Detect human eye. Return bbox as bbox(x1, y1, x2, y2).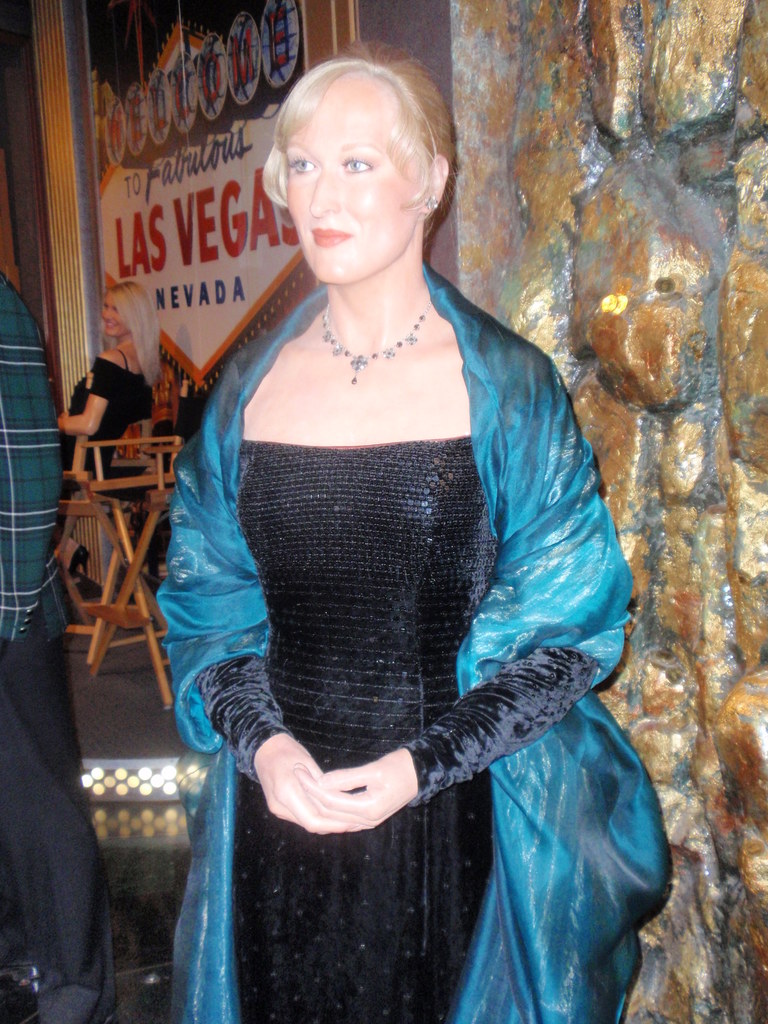
bbox(340, 161, 373, 173).
